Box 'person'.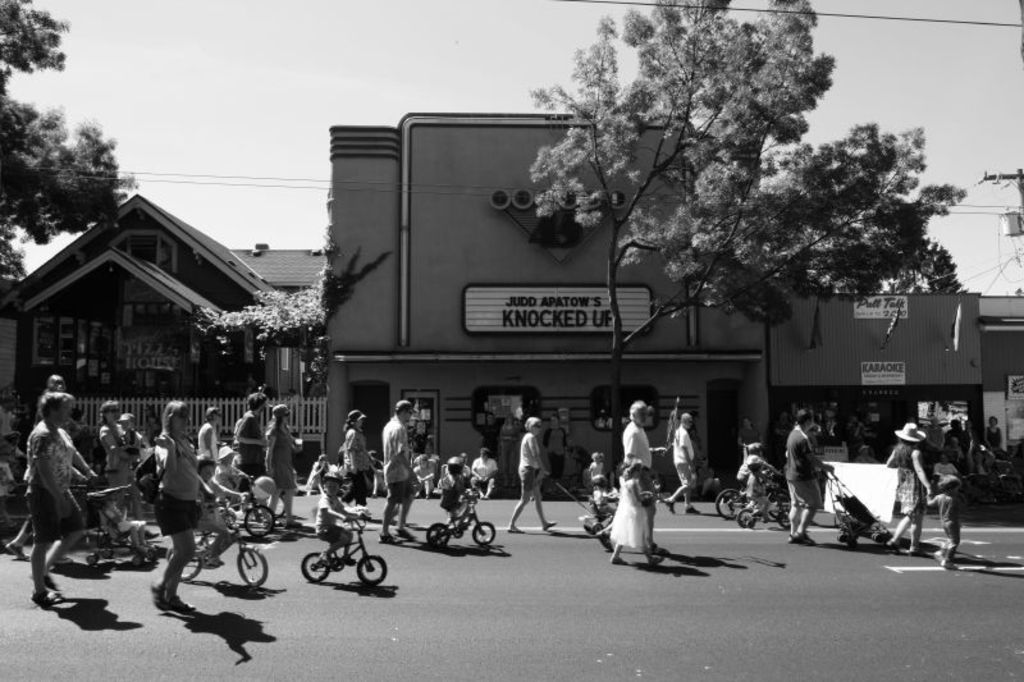
618/399/666/553.
